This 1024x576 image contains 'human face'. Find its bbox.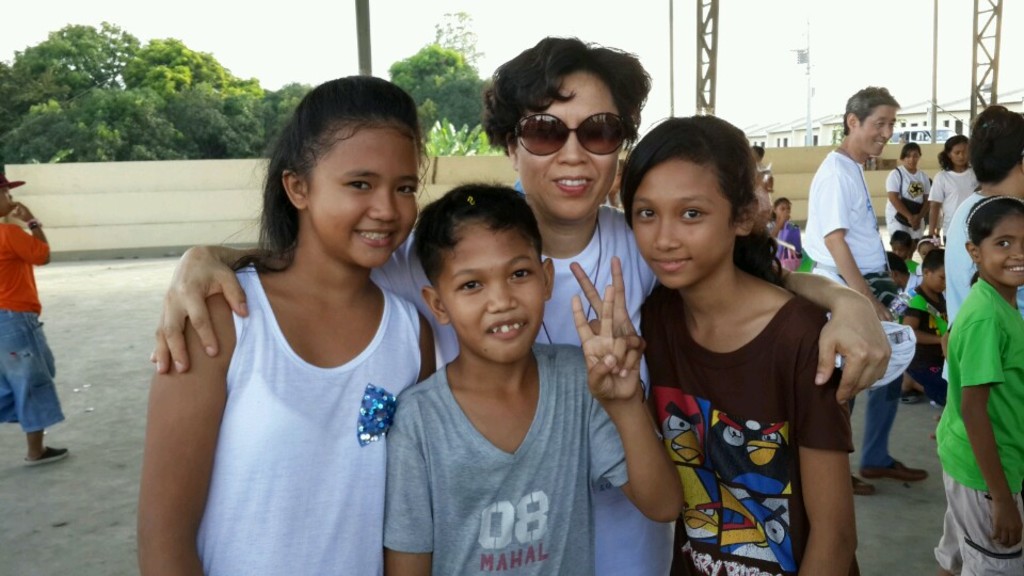
(919,246,928,257).
